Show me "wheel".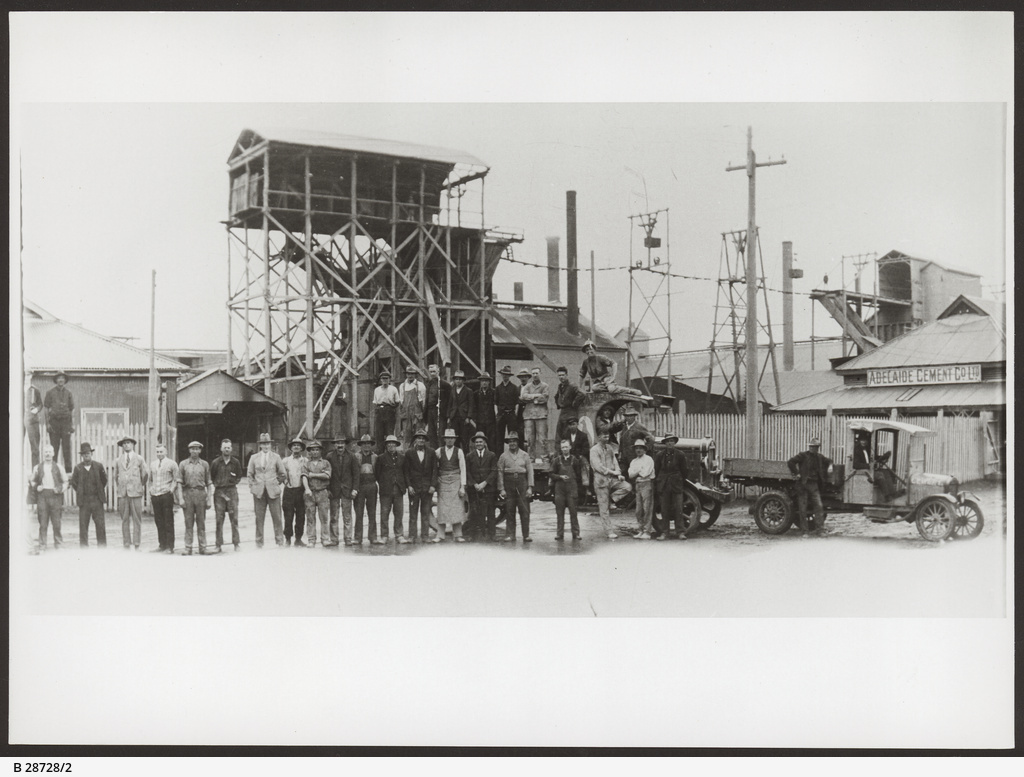
"wheel" is here: (683,493,720,531).
